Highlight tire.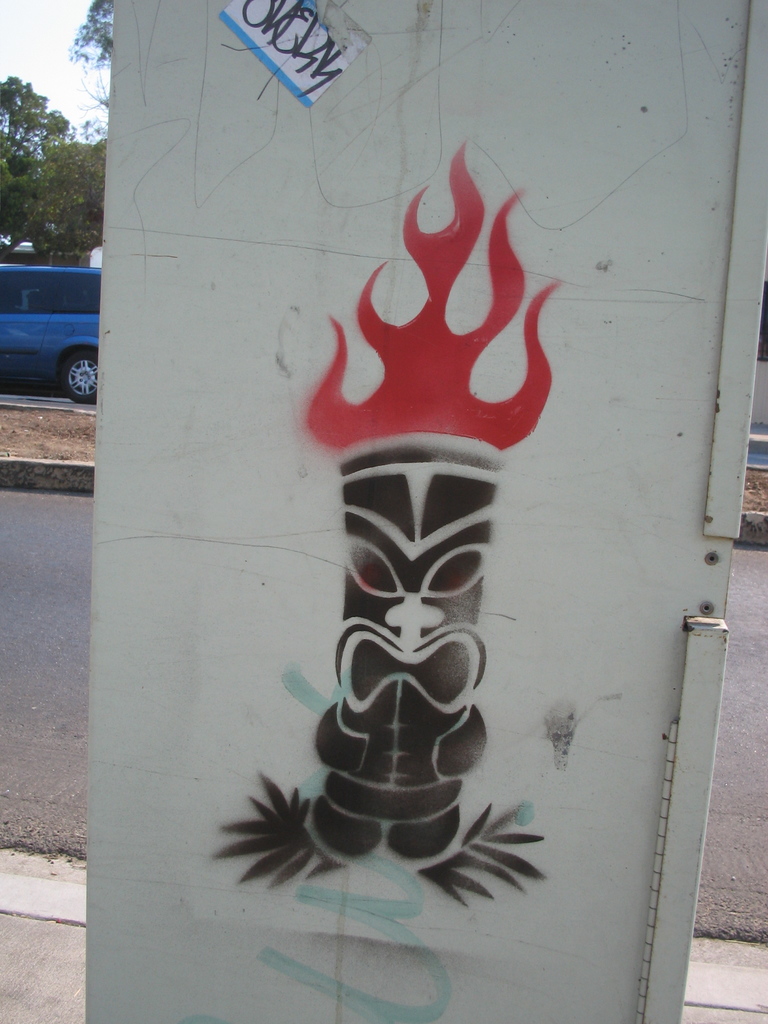
Highlighted region: bbox=[54, 344, 99, 401].
